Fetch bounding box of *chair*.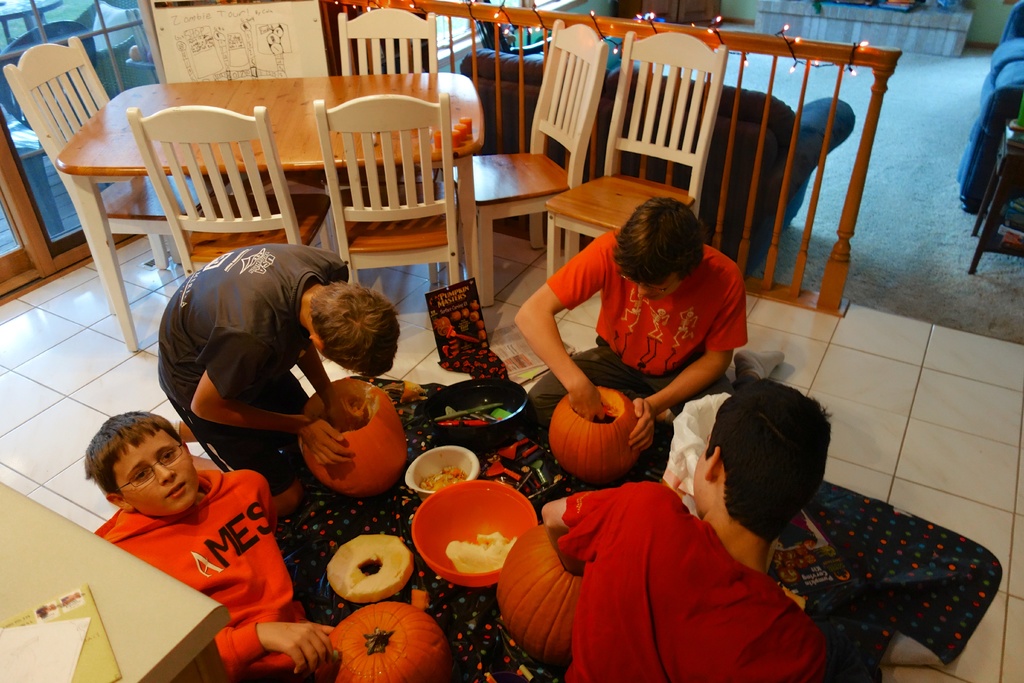
Bbox: bbox=(293, 106, 479, 279).
